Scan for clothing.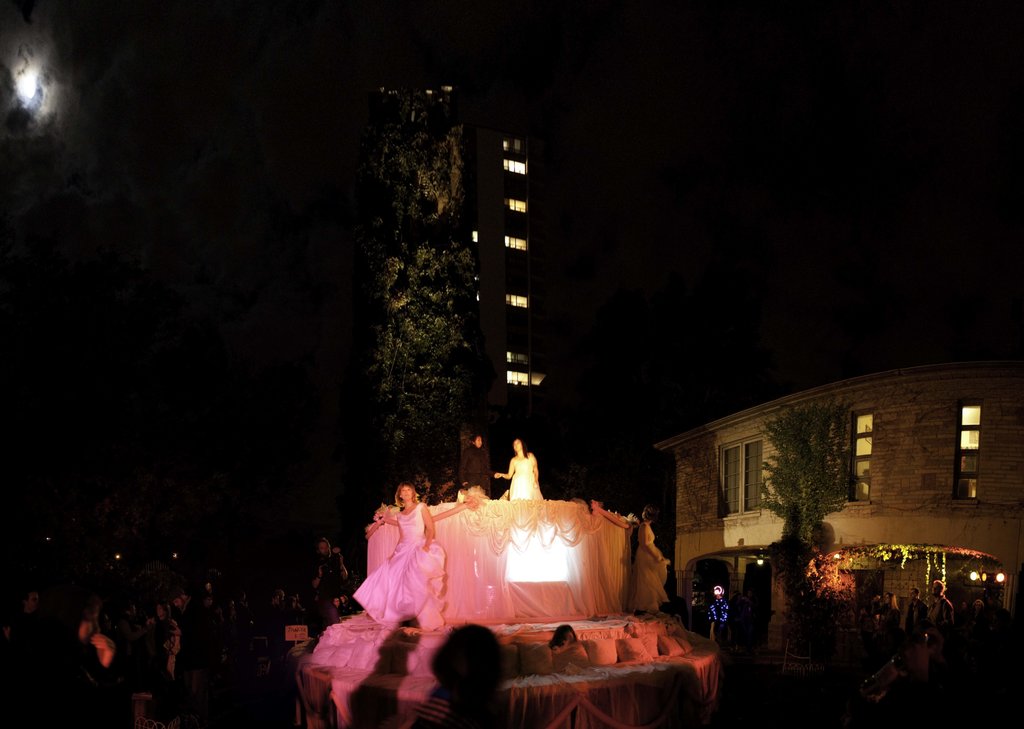
Scan result: box(900, 598, 924, 648).
